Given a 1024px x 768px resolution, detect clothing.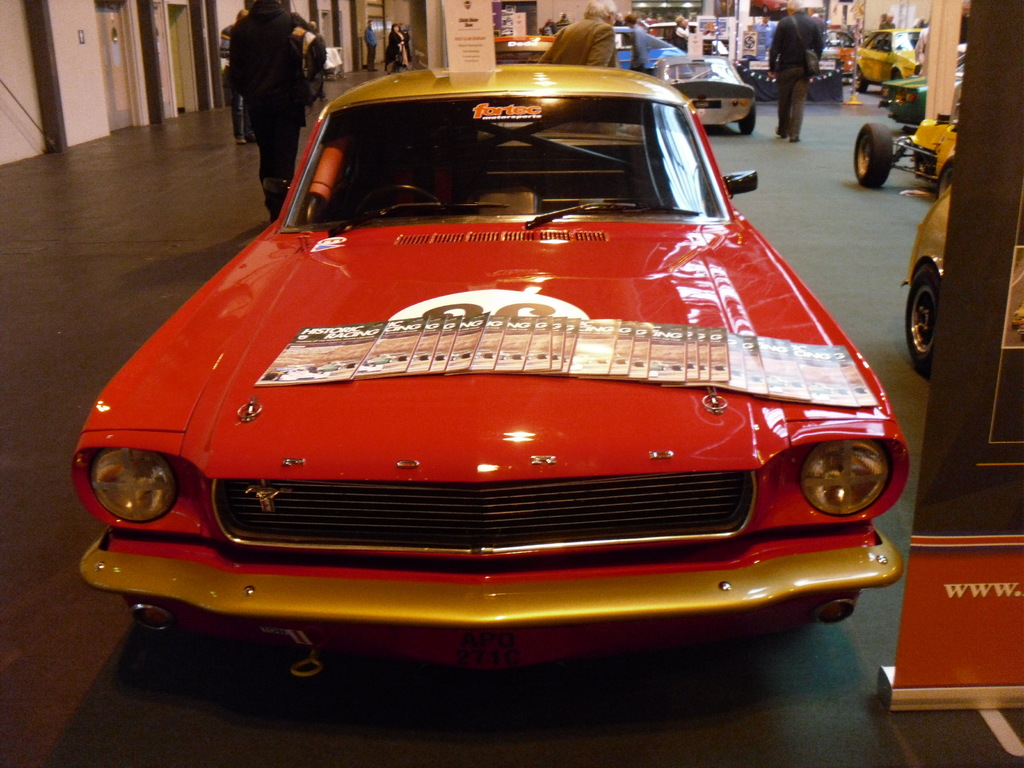
[x1=670, y1=25, x2=690, y2=50].
